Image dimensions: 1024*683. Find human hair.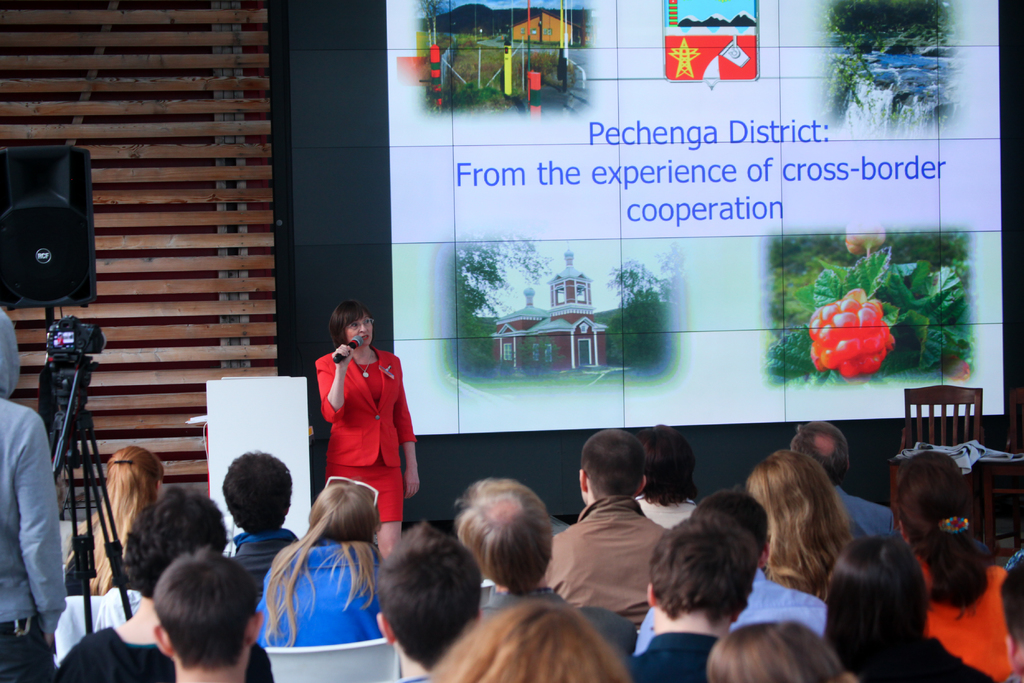
{"x1": 330, "y1": 298, "x2": 369, "y2": 346}.
